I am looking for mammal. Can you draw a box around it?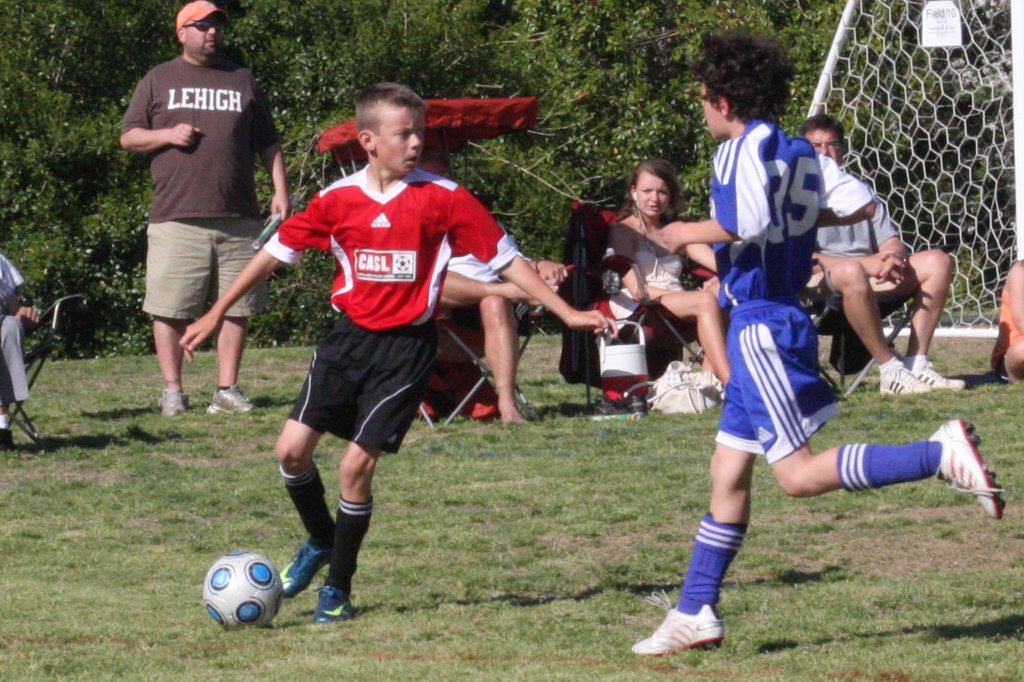
Sure, the bounding box is <box>795,112,963,397</box>.
